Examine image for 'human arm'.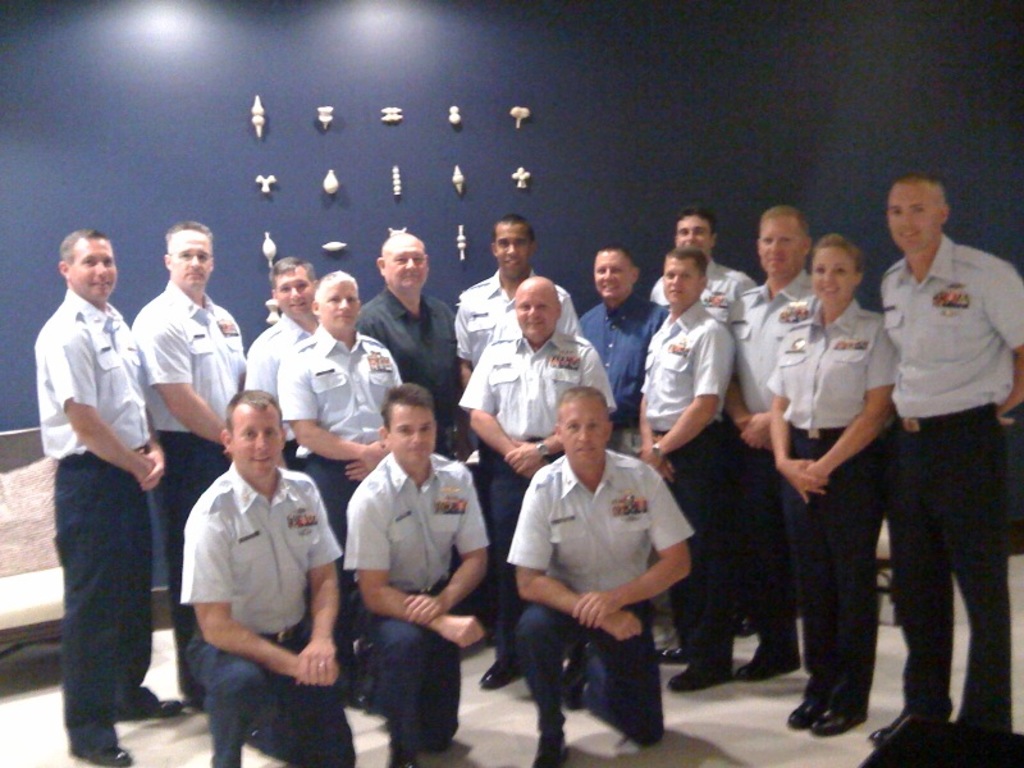
Examination result: 408 467 492 630.
